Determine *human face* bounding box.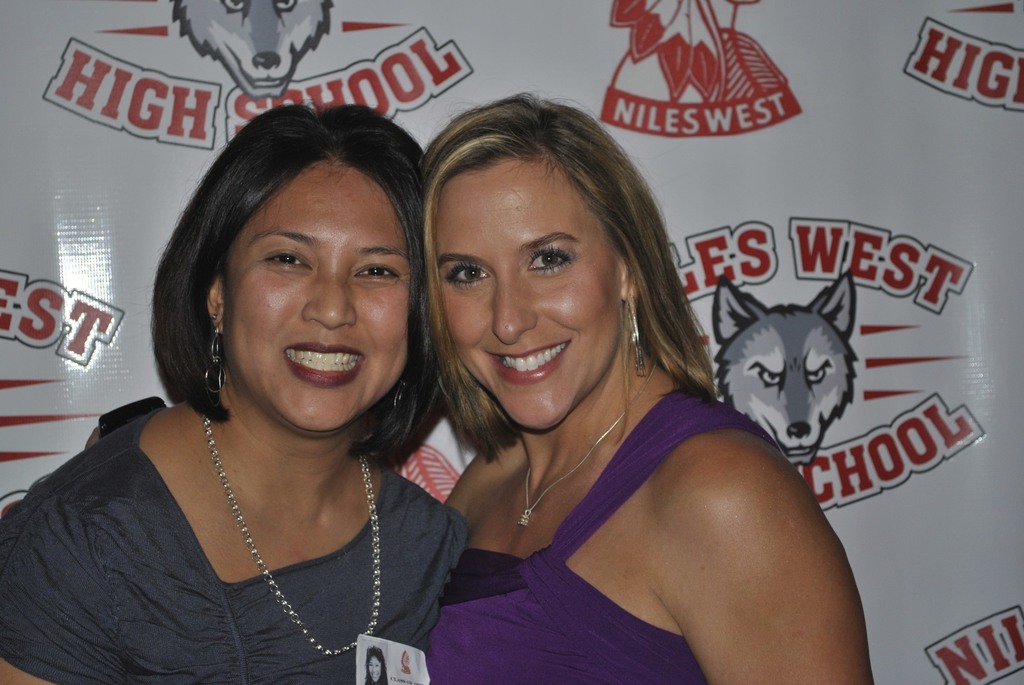
Determined: (left=226, top=163, right=410, bottom=424).
